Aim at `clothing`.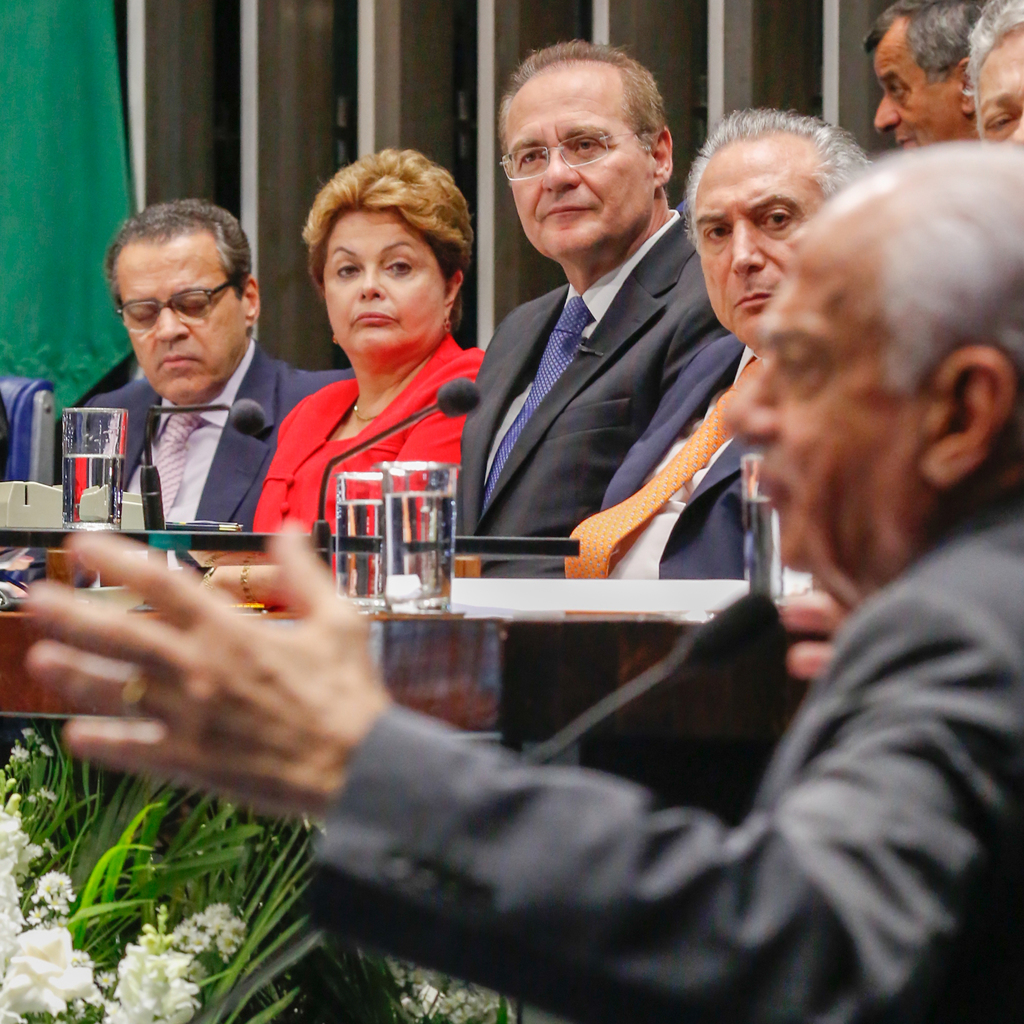
Aimed at (x1=250, y1=291, x2=503, y2=524).
